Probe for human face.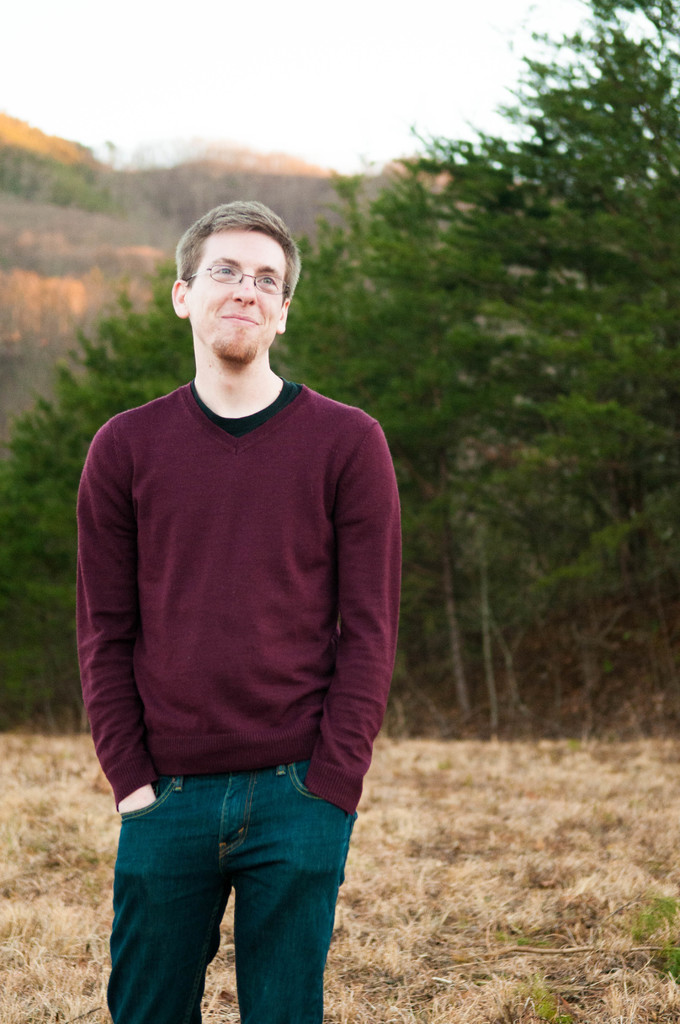
Probe result: {"x1": 189, "y1": 230, "x2": 292, "y2": 364}.
